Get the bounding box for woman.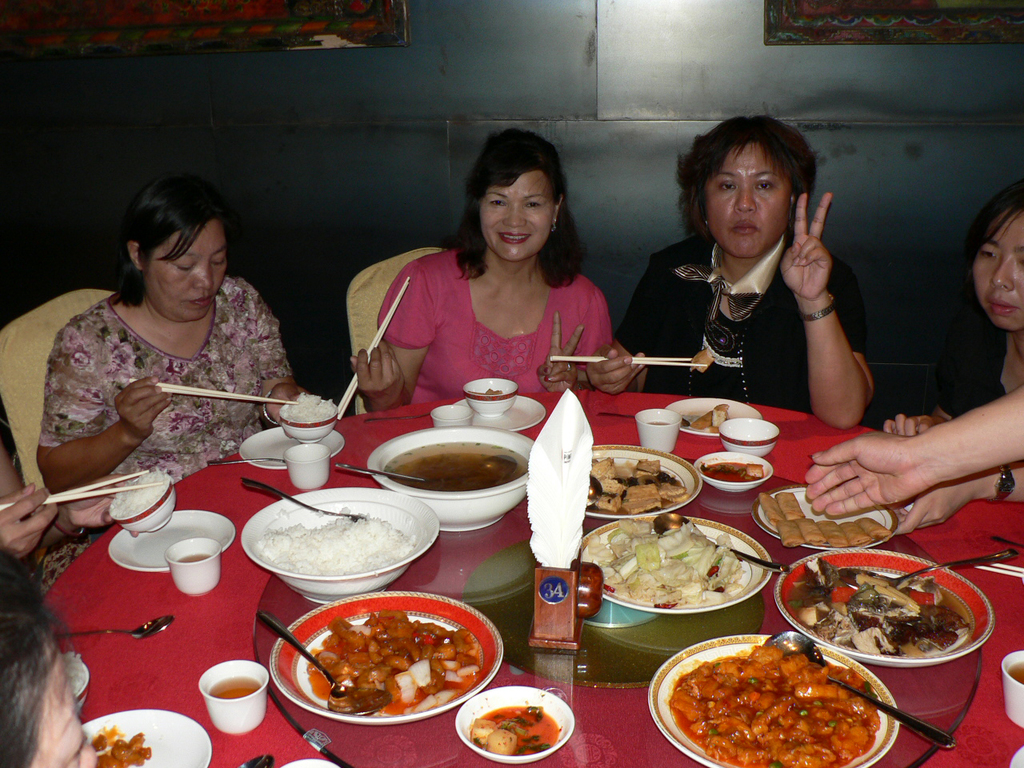
pyautogui.locateOnScreen(39, 278, 303, 478).
